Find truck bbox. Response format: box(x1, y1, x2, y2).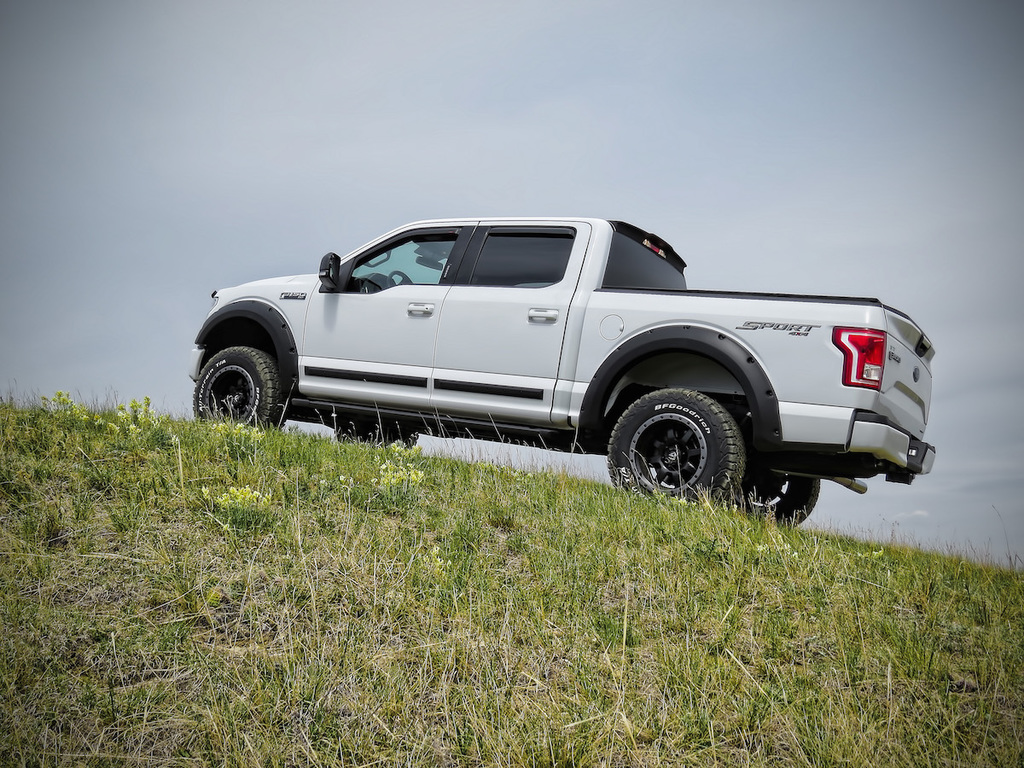
box(152, 213, 951, 524).
